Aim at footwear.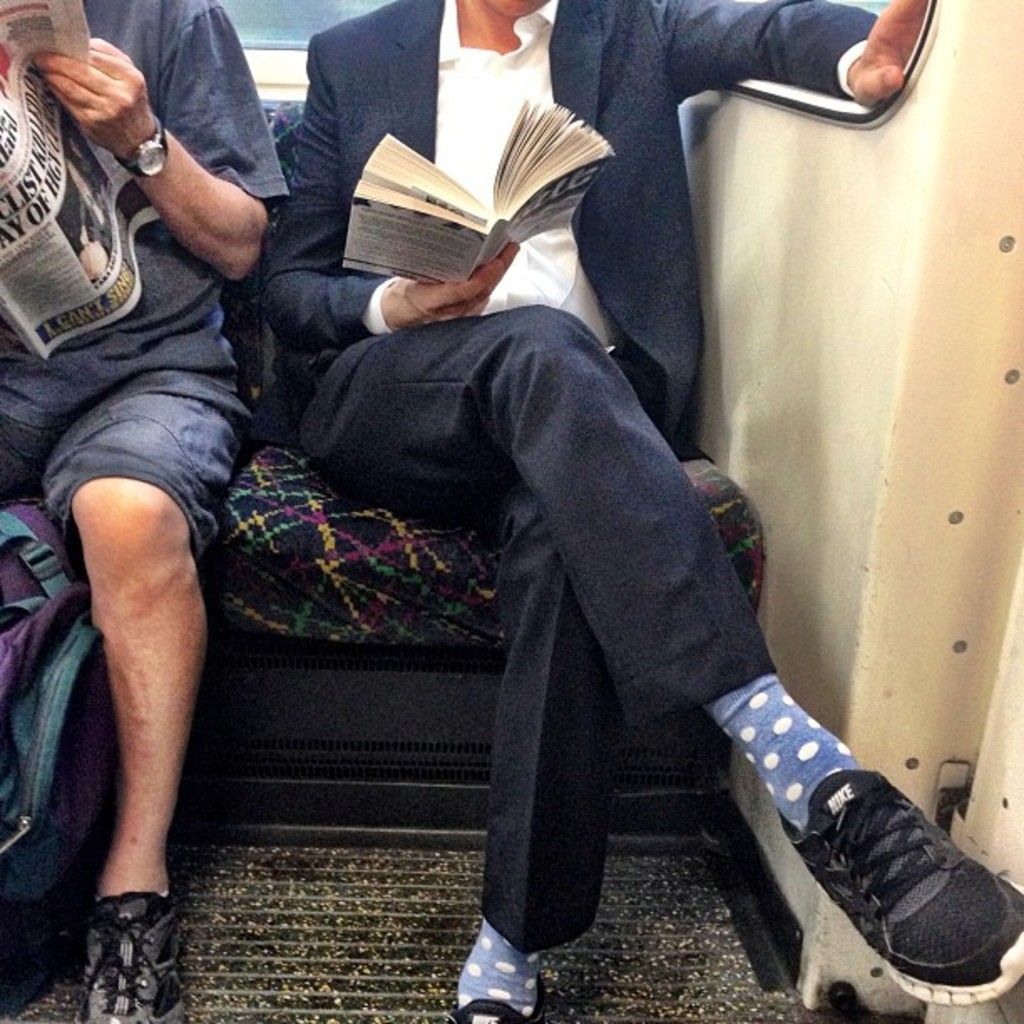
Aimed at crop(77, 892, 191, 1022).
